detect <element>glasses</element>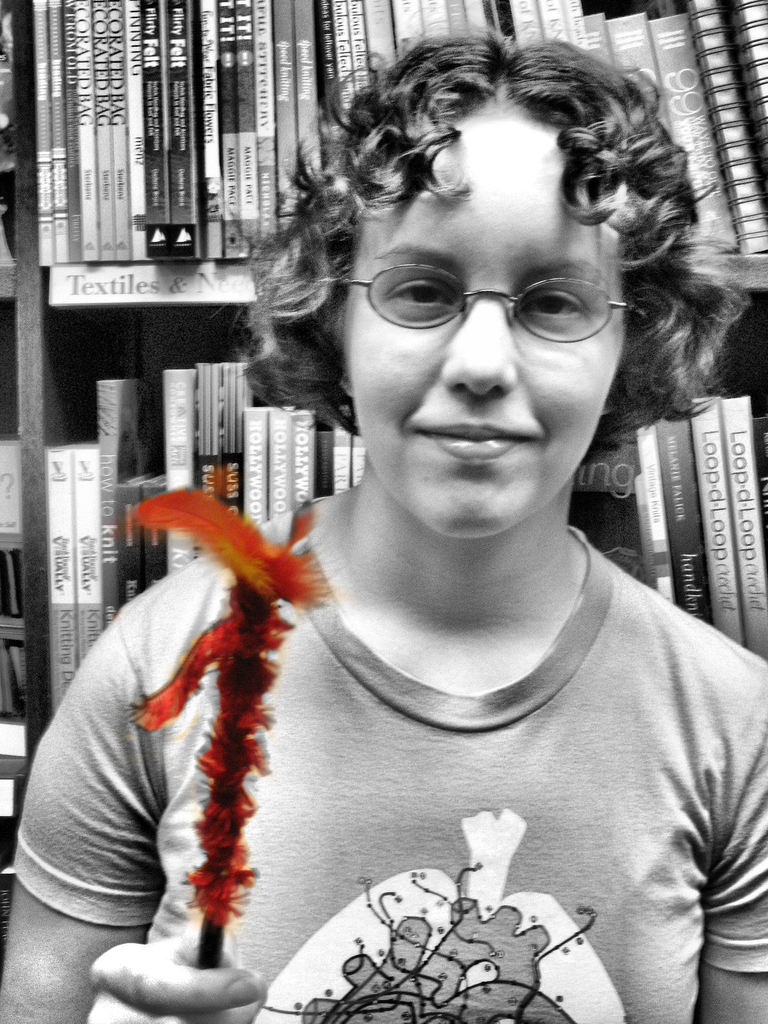
pyautogui.locateOnScreen(331, 263, 636, 336)
